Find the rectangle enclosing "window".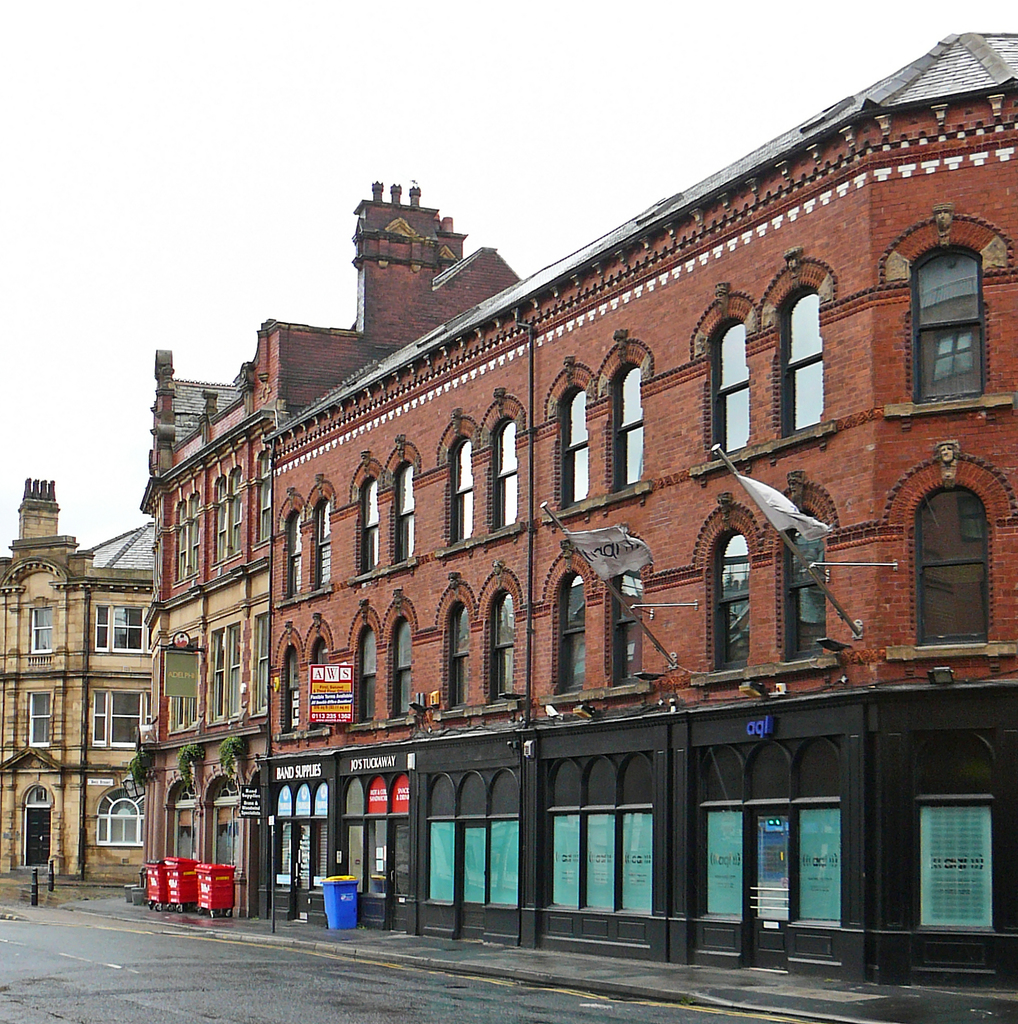
<region>613, 360, 649, 490</region>.
